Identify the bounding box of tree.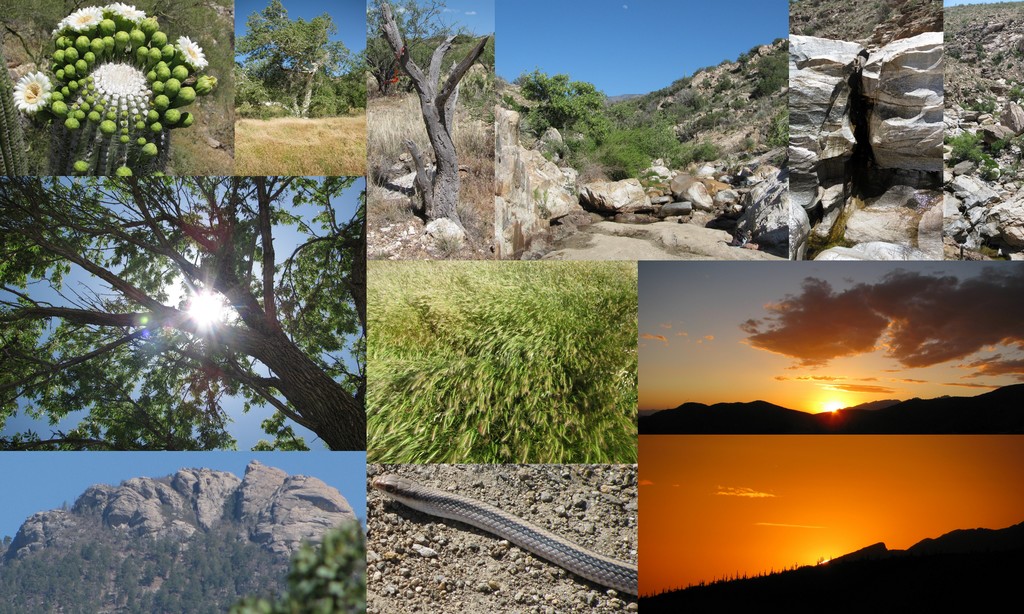
pyautogui.locateOnScreen(942, 132, 1006, 191).
